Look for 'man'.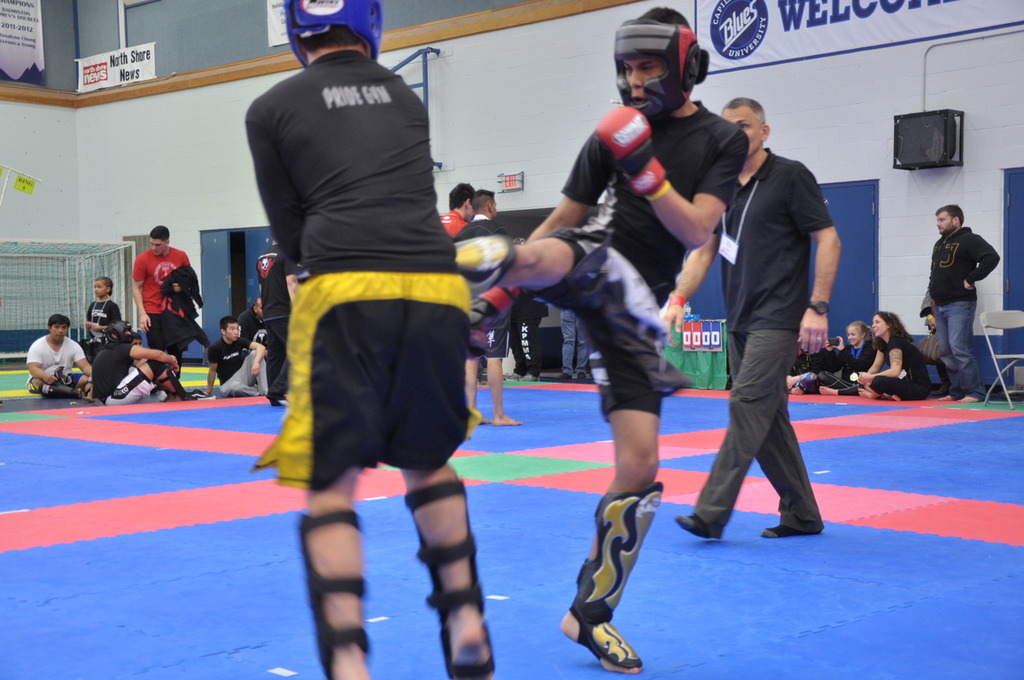
Found: (left=240, top=298, right=270, bottom=354).
